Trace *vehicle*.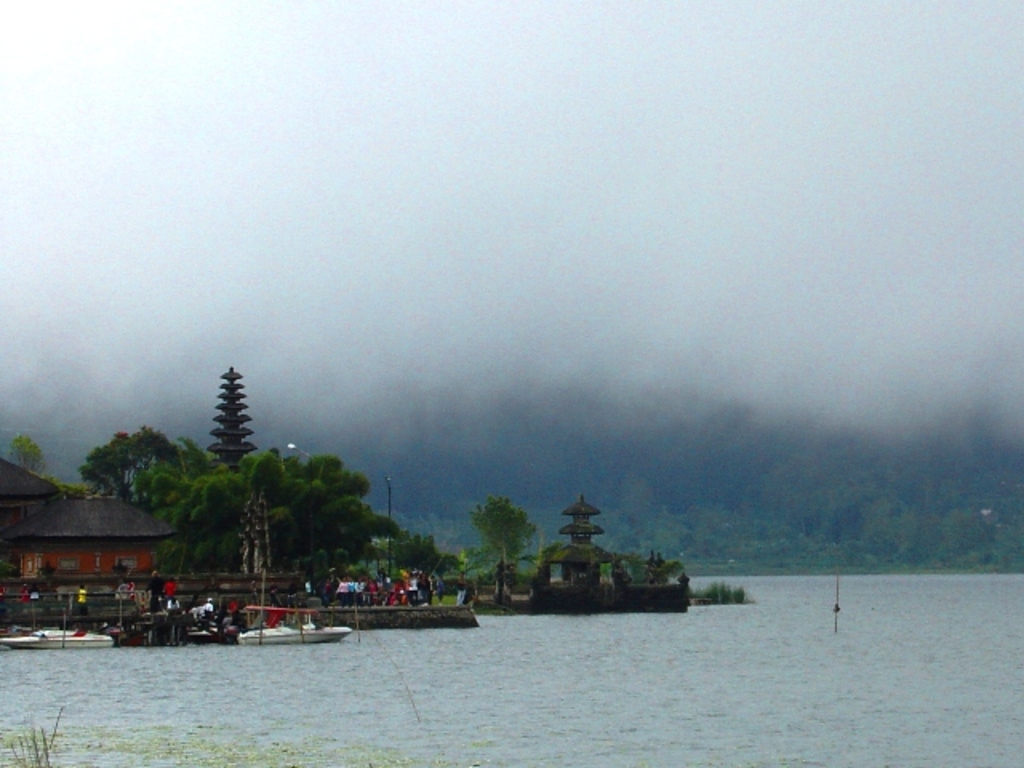
Traced to [238,563,480,624].
